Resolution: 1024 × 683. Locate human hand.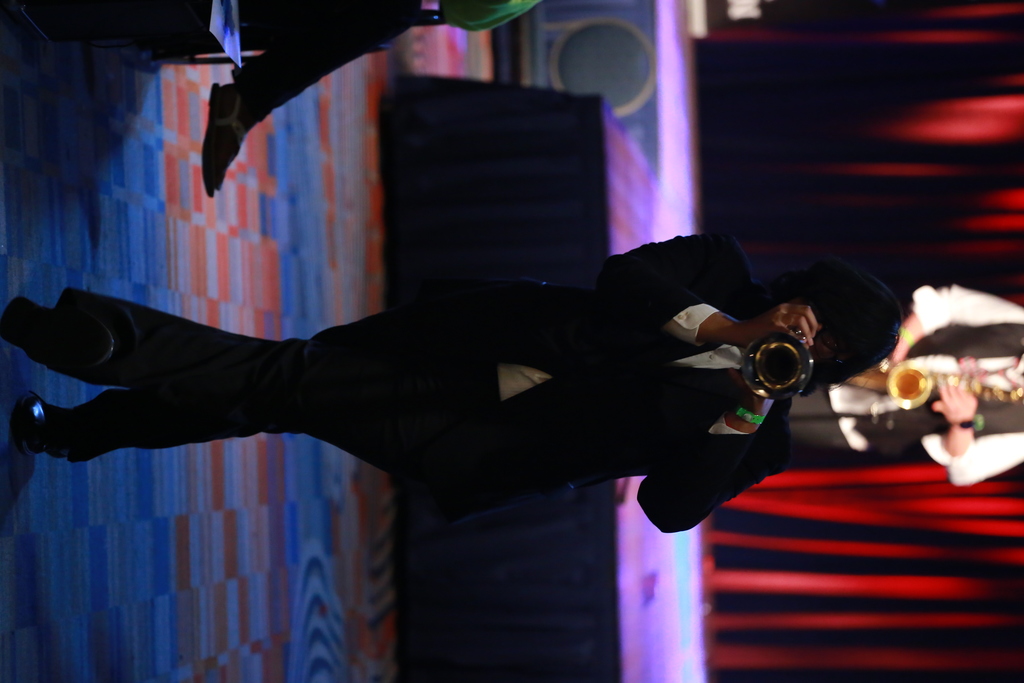
pyautogui.locateOnScreen(887, 336, 908, 365).
